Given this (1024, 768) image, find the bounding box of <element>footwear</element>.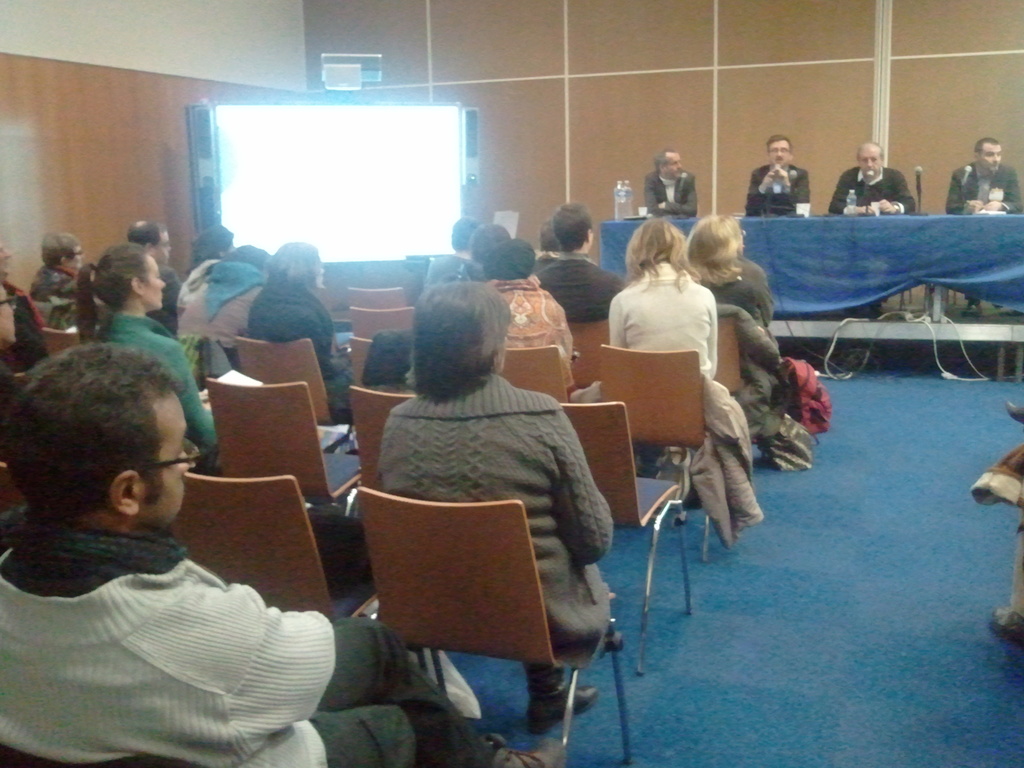
l=604, t=628, r=627, b=653.
